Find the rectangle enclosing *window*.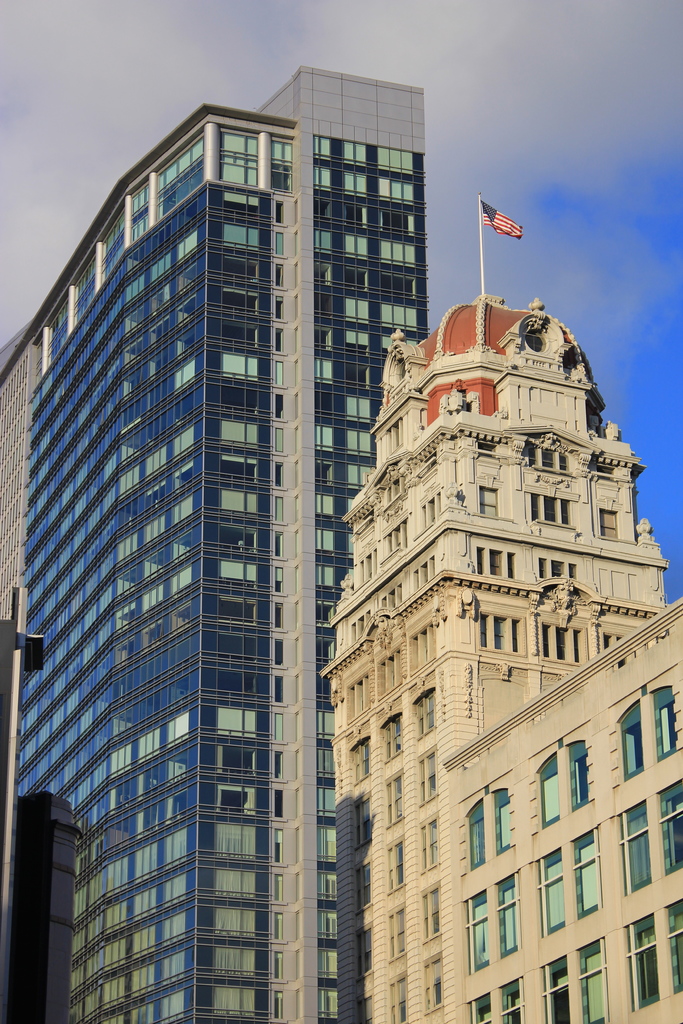
<box>411,748,439,809</box>.
